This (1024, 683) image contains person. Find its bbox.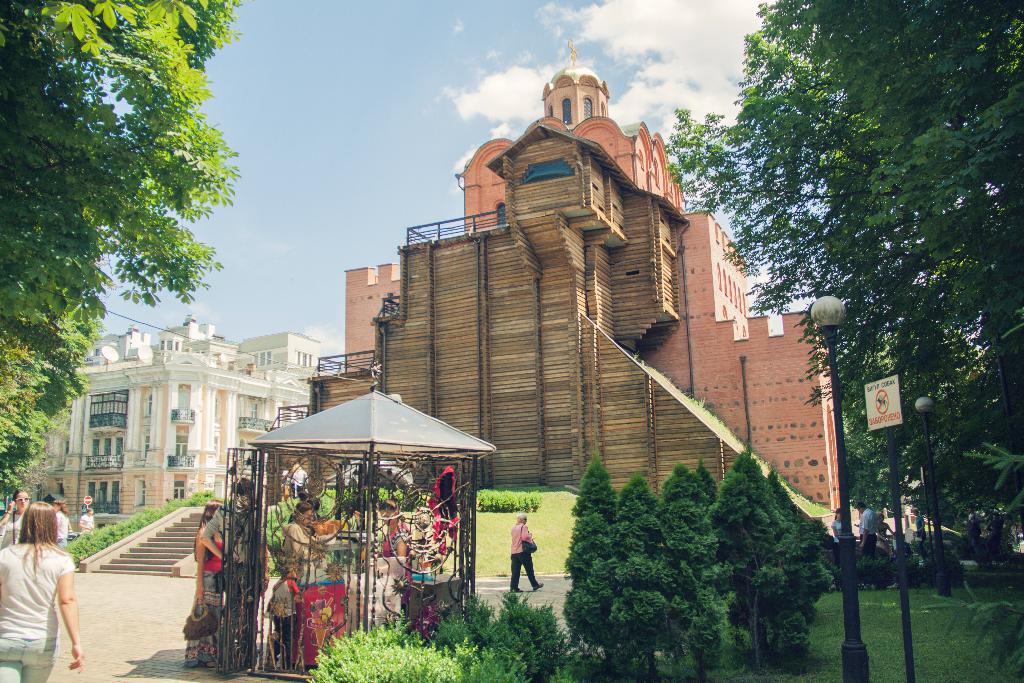
l=73, t=506, r=105, b=539.
